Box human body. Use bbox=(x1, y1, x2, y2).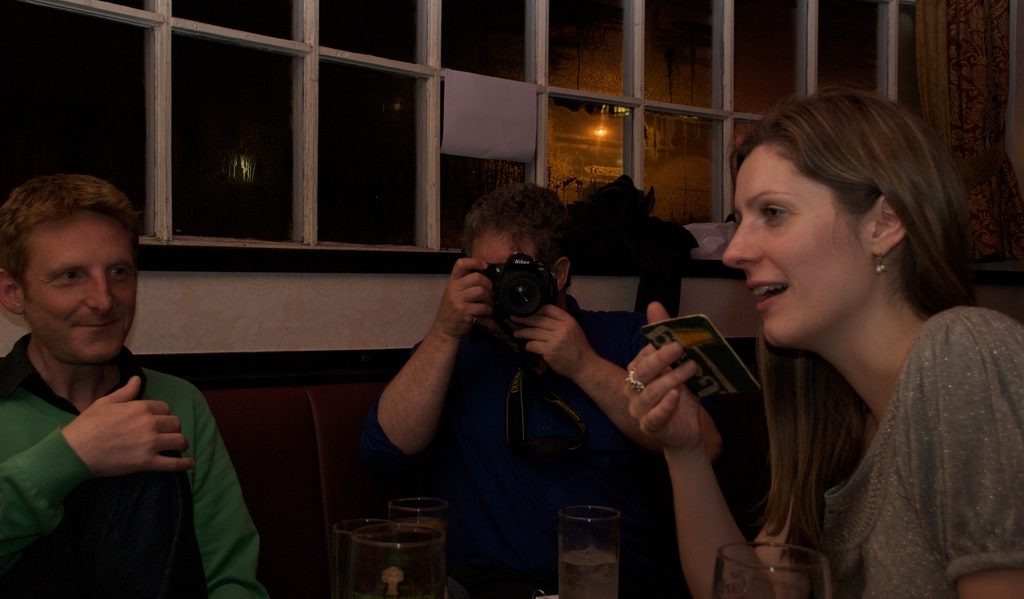
bbox=(621, 300, 1023, 598).
